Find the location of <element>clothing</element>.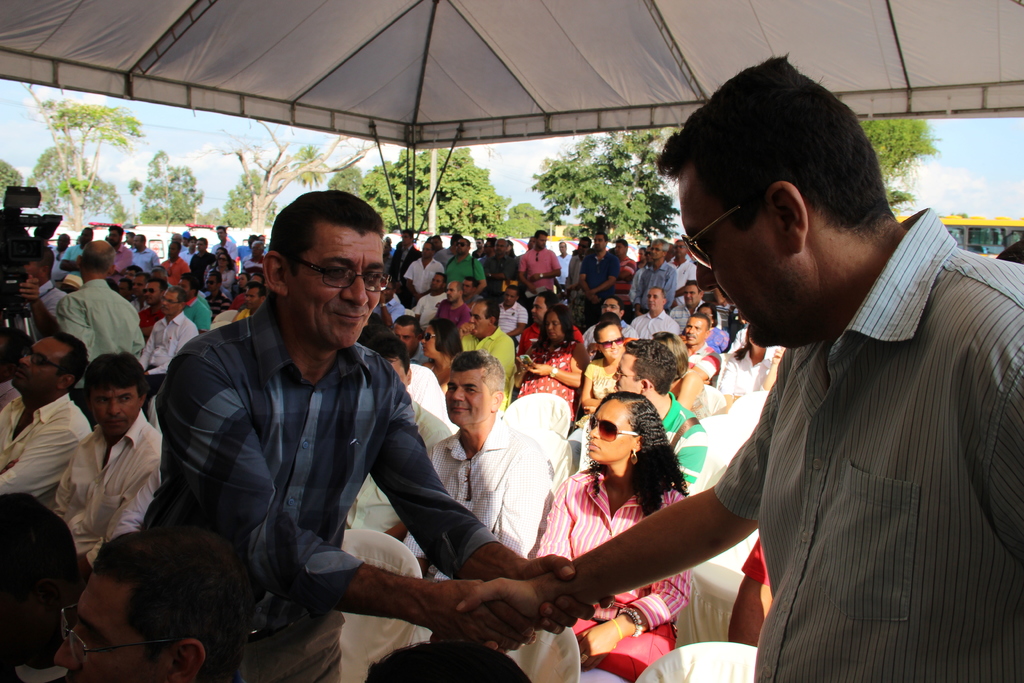
Location: x1=0 y1=394 x2=88 y2=513.
